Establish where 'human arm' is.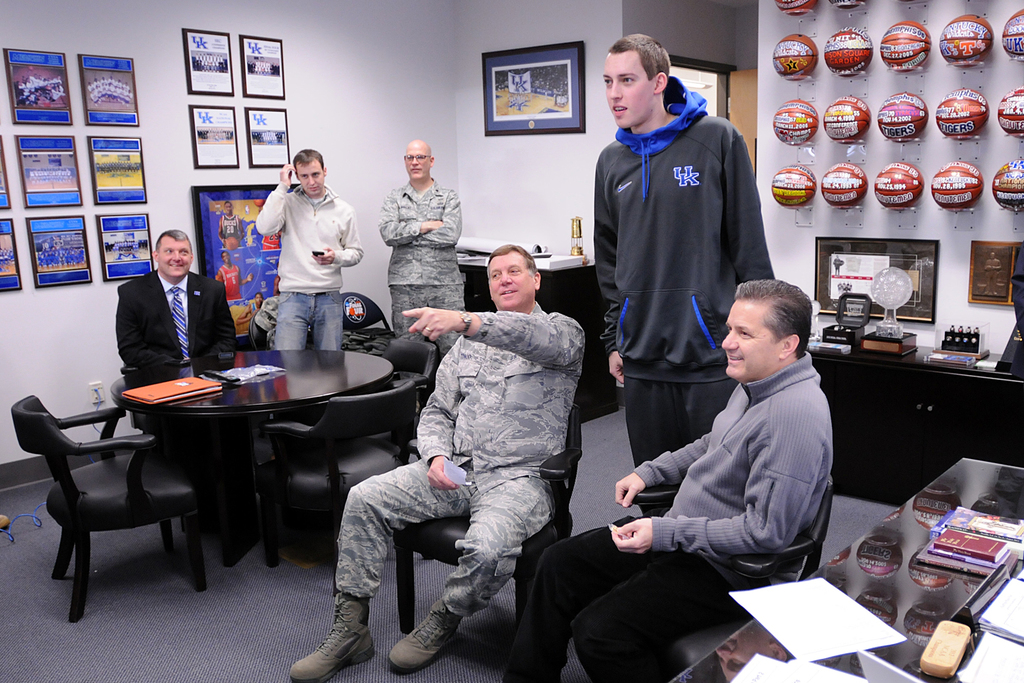
Established at <region>375, 189, 444, 246</region>.
